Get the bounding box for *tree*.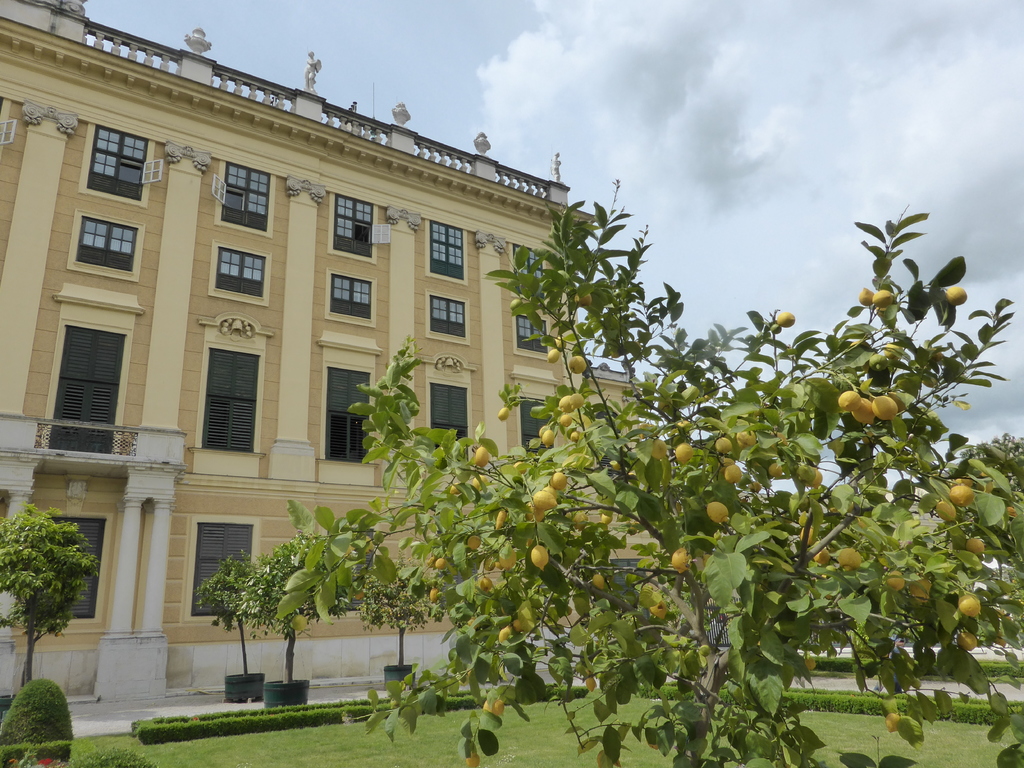
l=238, t=535, r=358, b=687.
